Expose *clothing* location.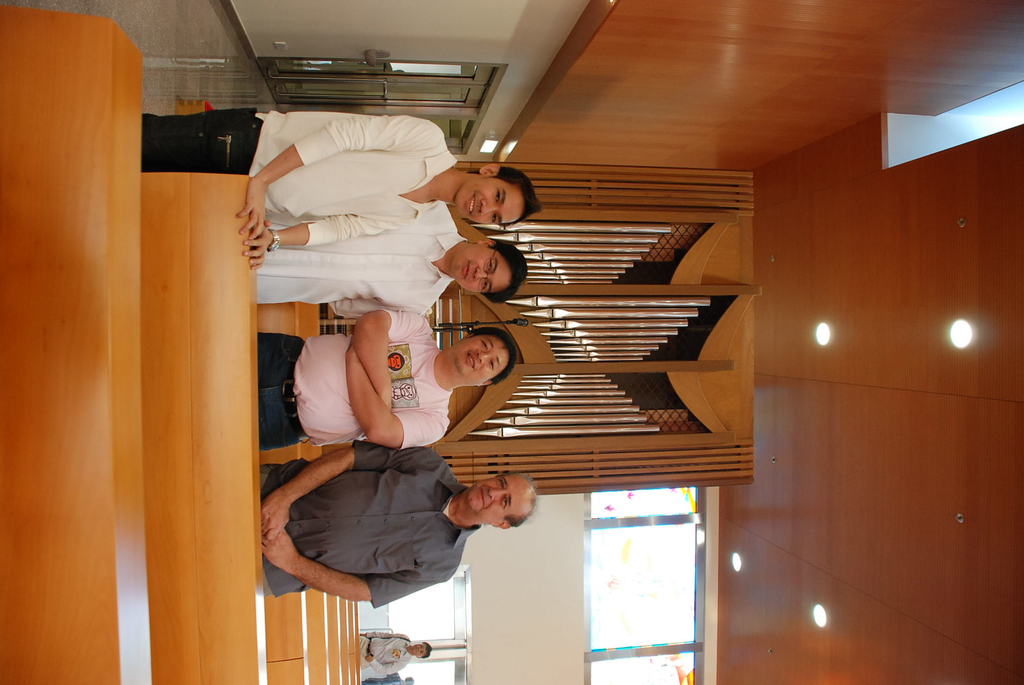
Exposed at crop(360, 629, 410, 684).
